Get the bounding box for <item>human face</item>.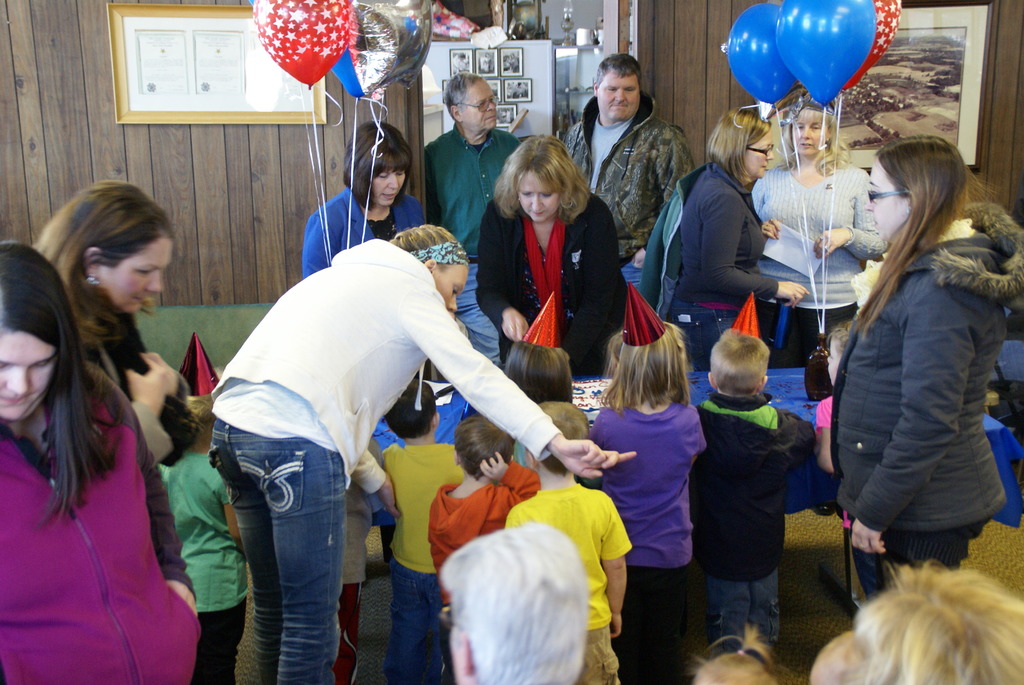
pyautogui.locateOnScreen(792, 111, 824, 155).
